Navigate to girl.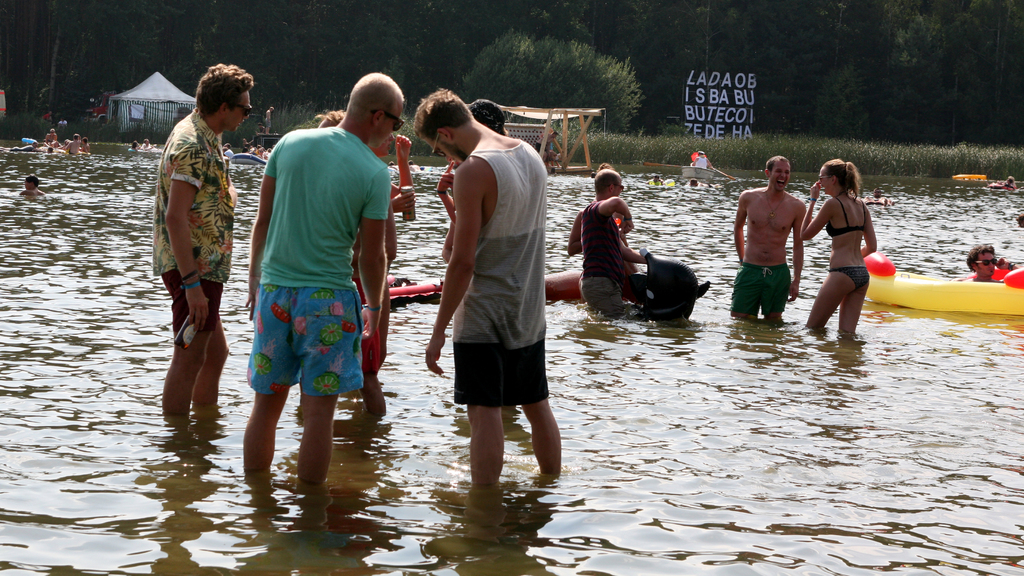
Navigation target: 797, 156, 877, 333.
